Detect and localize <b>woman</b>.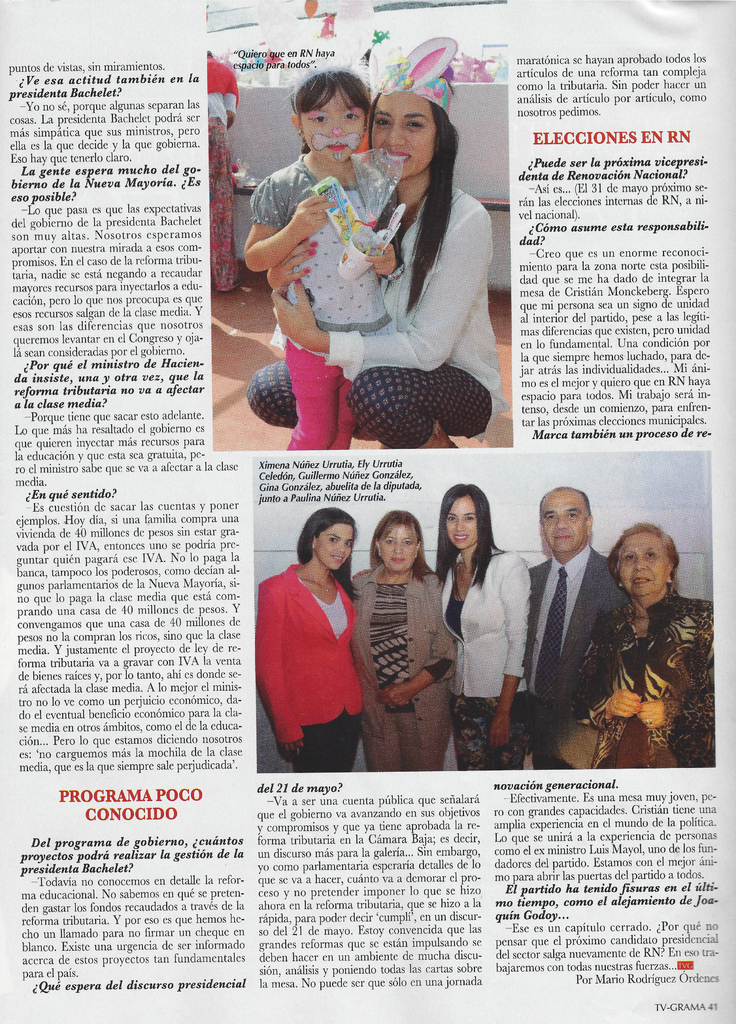
Localized at 582:522:716:771.
